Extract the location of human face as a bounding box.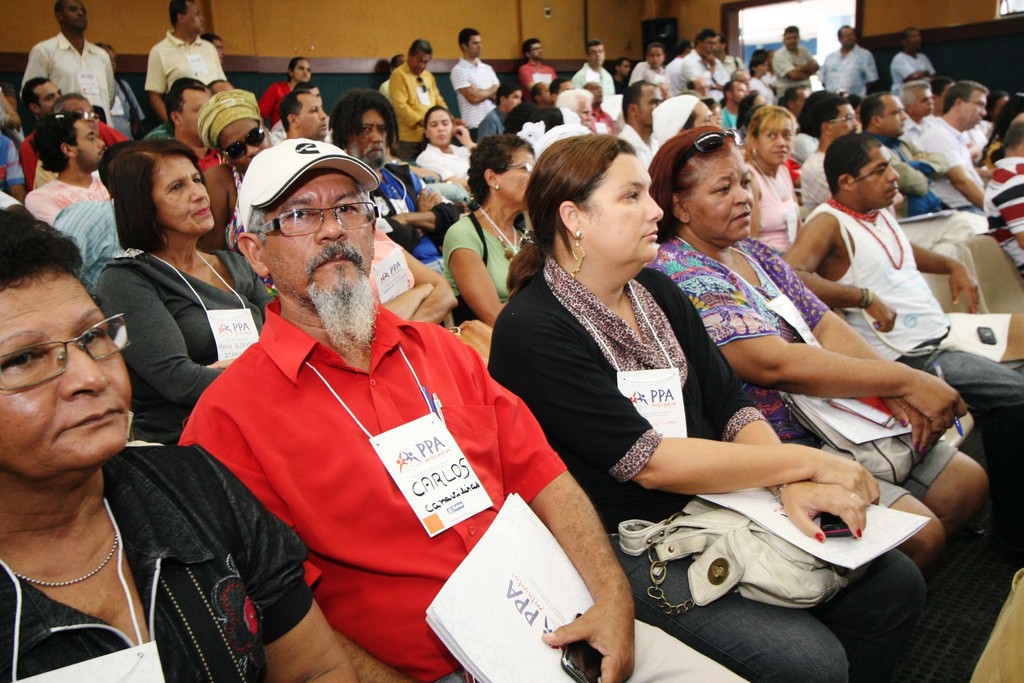
rect(785, 37, 798, 49).
